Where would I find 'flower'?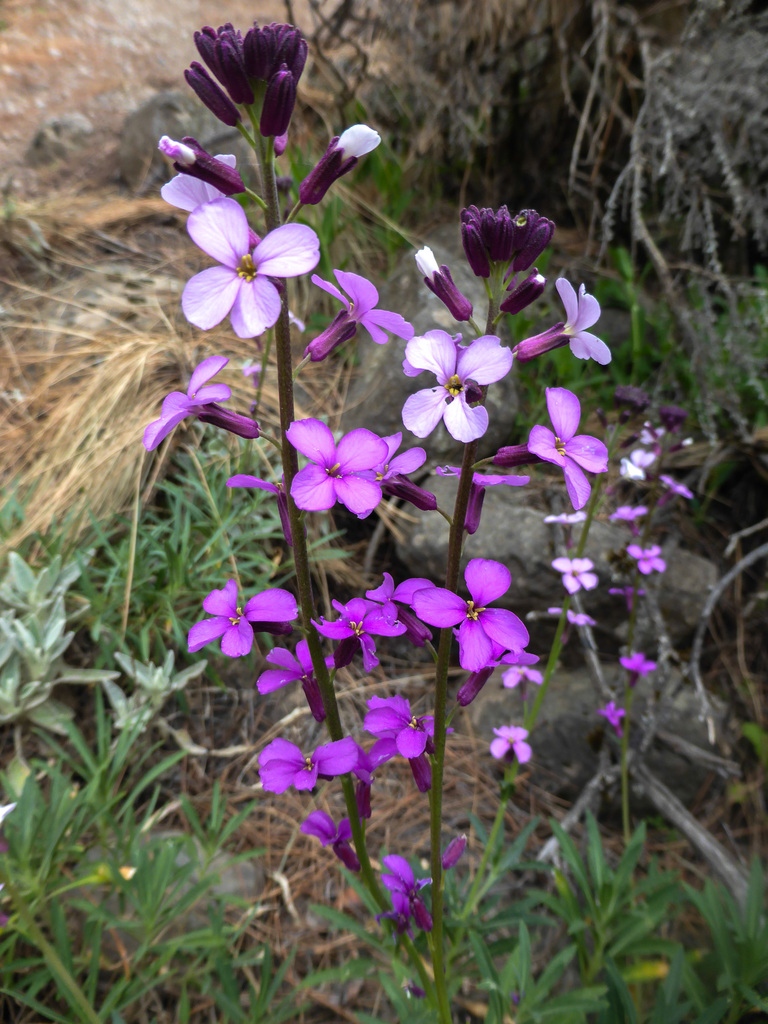
At box=[302, 269, 410, 363].
